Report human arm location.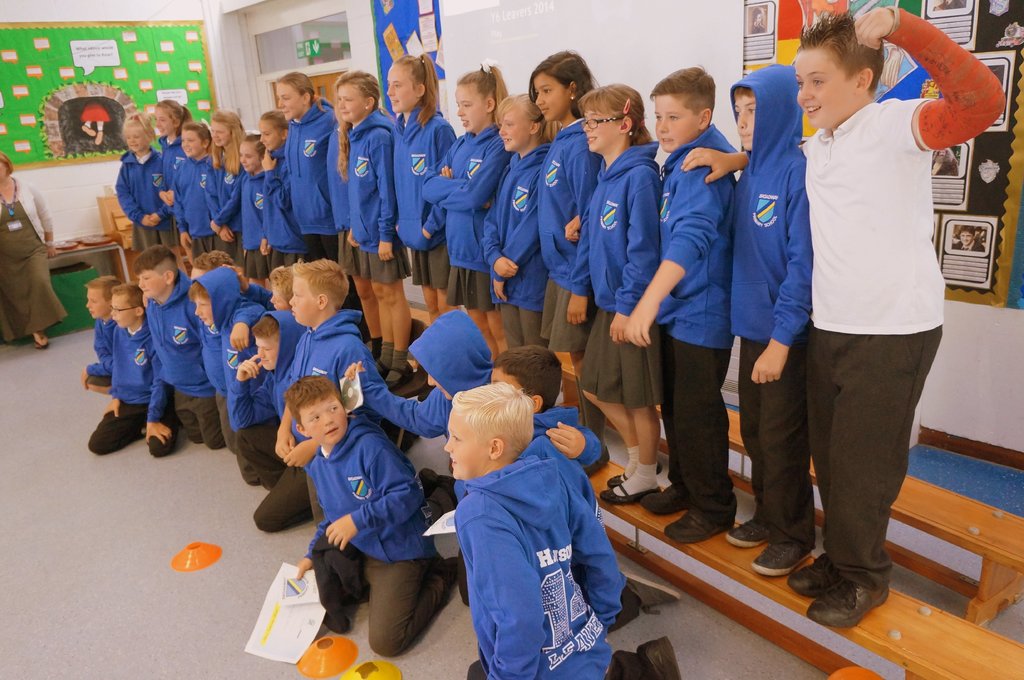
Report: bbox(173, 171, 191, 253).
